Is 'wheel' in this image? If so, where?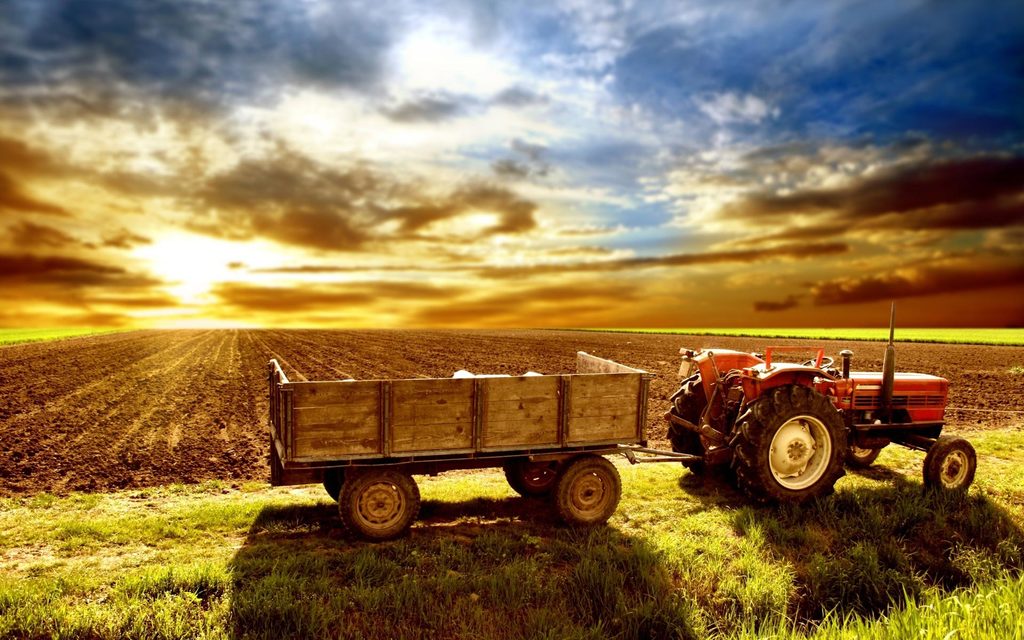
Yes, at pyautogui.locateOnScreen(322, 467, 344, 495).
